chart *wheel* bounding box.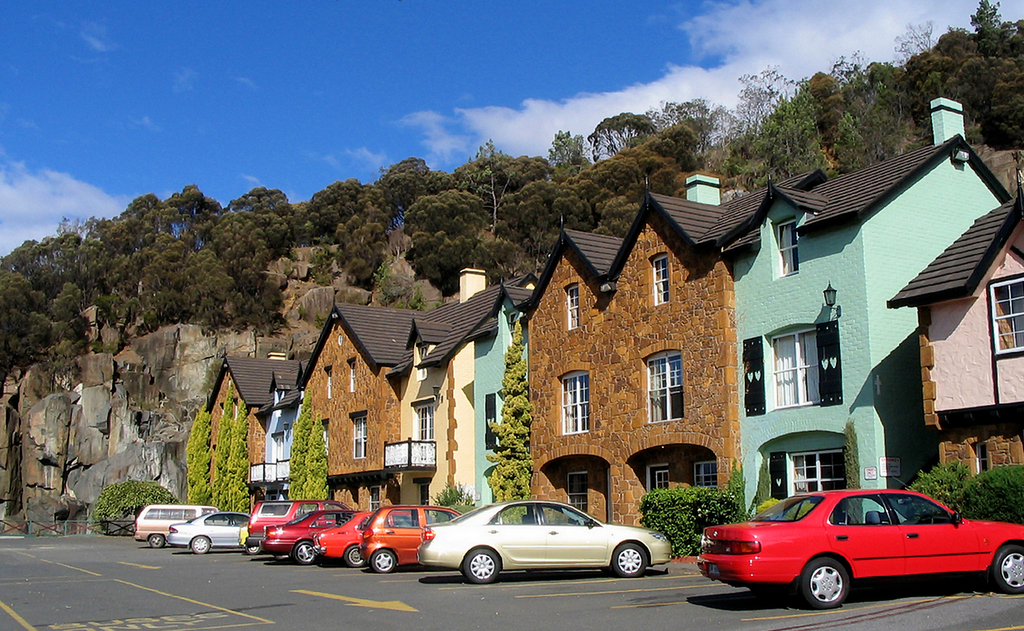
Charted: bbox=[344, 547, 364, 567].
